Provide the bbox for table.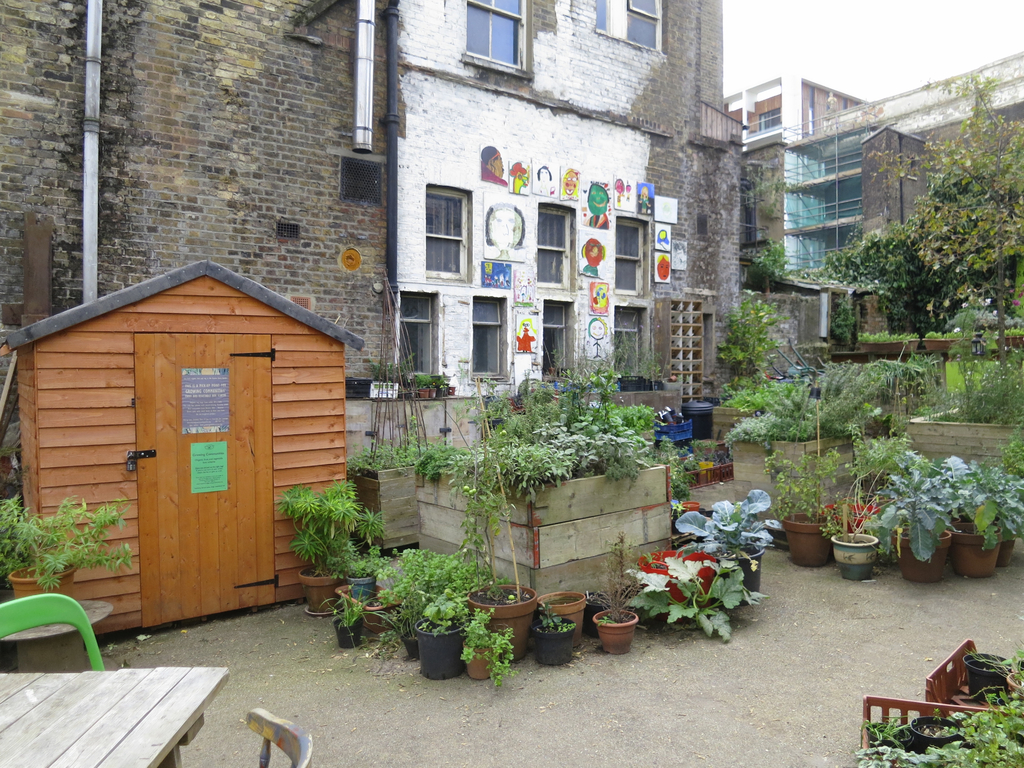
rect(0, 665, 232, 767).
